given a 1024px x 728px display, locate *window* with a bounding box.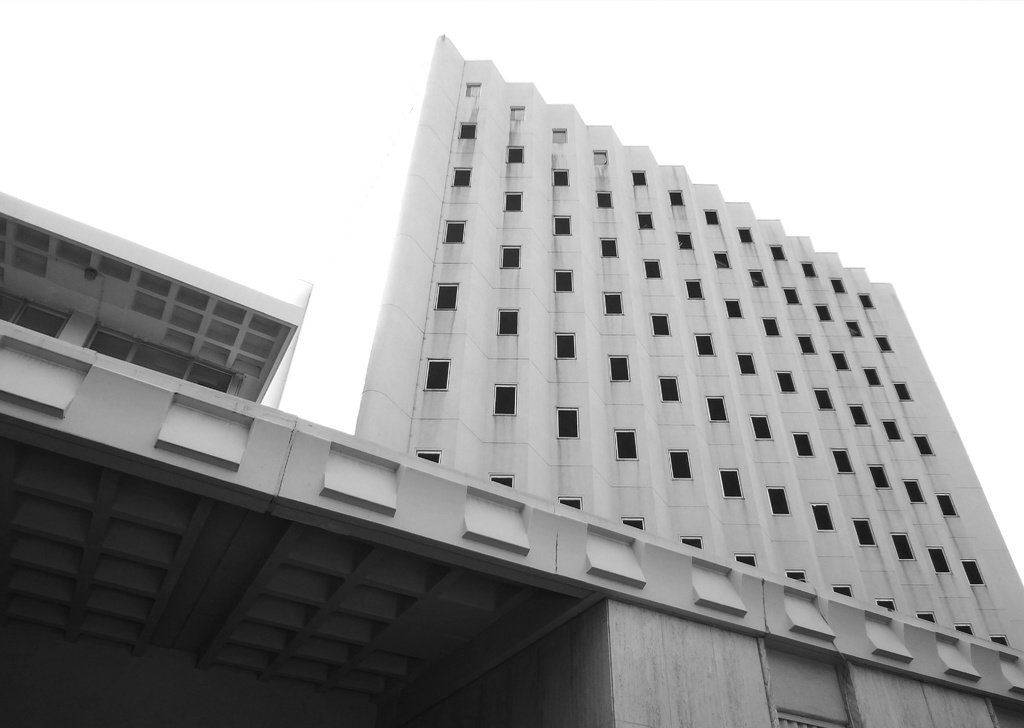
Located: <region>491, 382, 516, 418</region>.
